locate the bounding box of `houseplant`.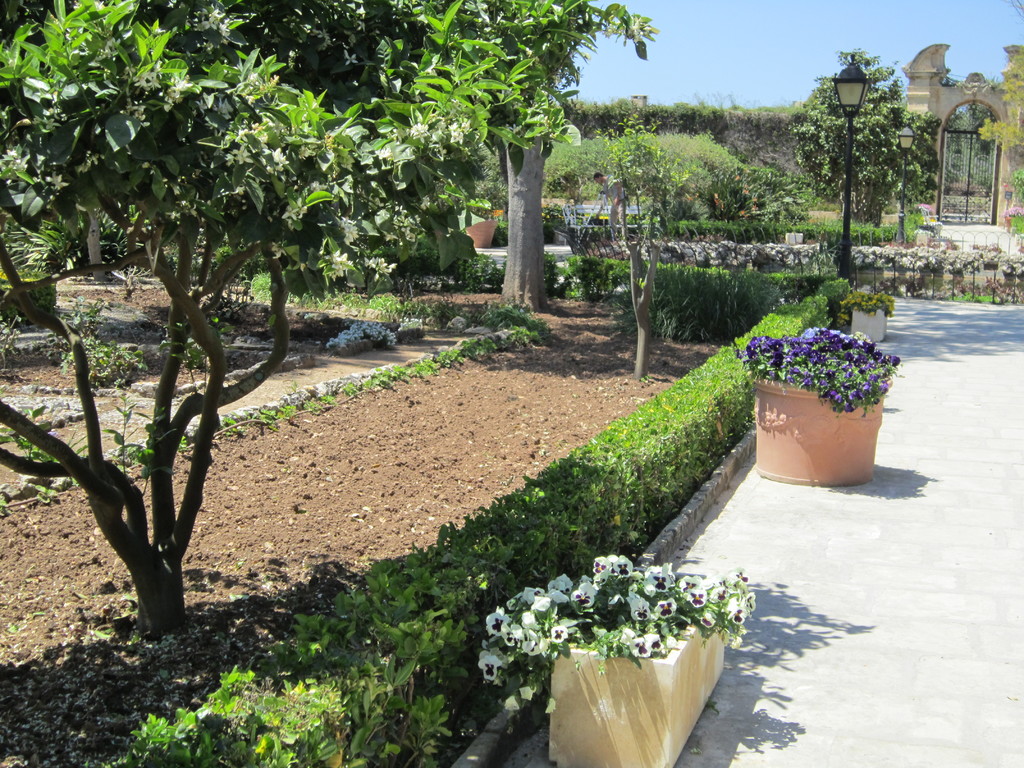
Bounding box: (465, 142, 502, 249).
